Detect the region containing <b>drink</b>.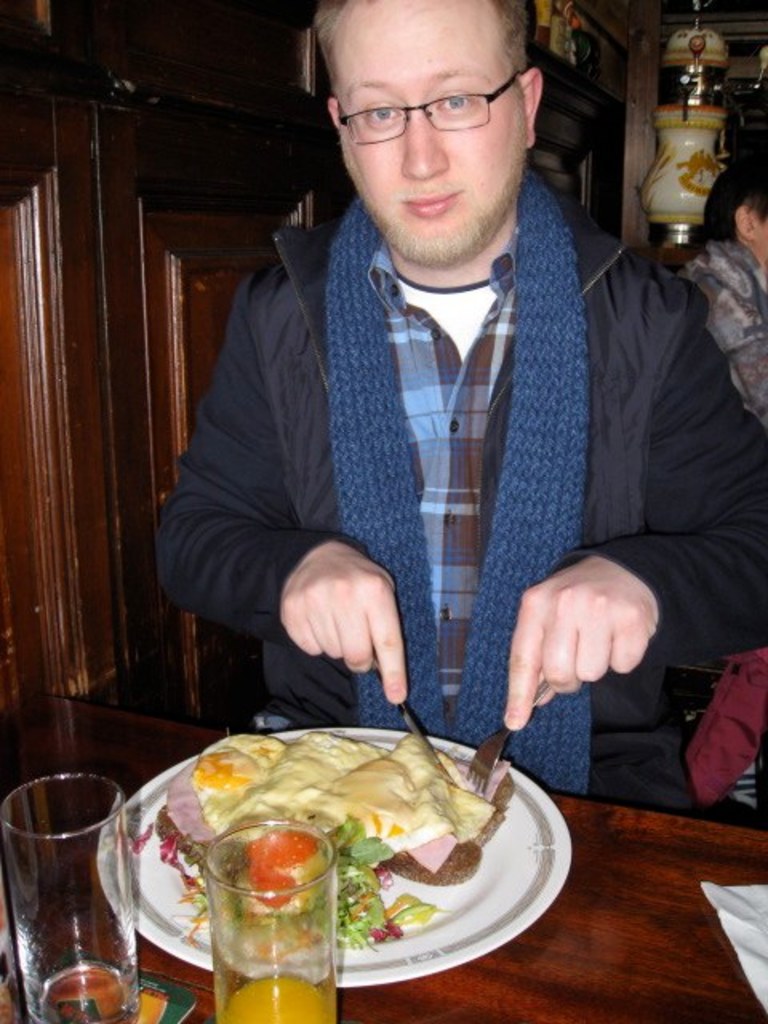
Rect(26, 955, 139, 1022).
